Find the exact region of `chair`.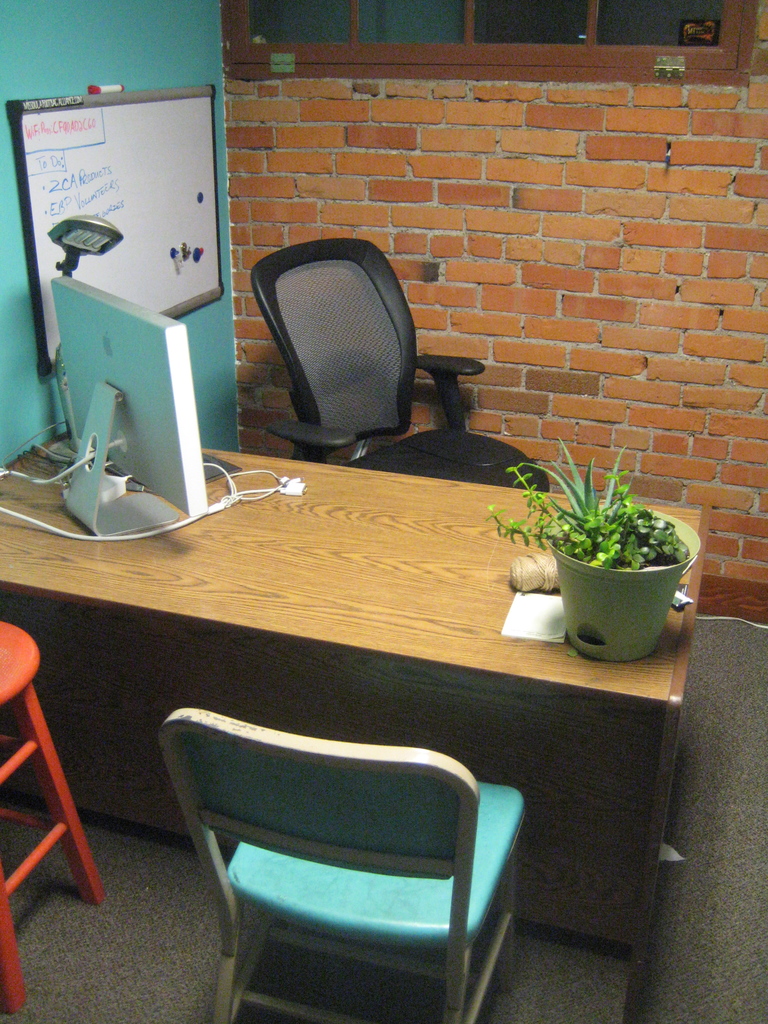
Exact region: select_region(243, 235, 548, 488).
